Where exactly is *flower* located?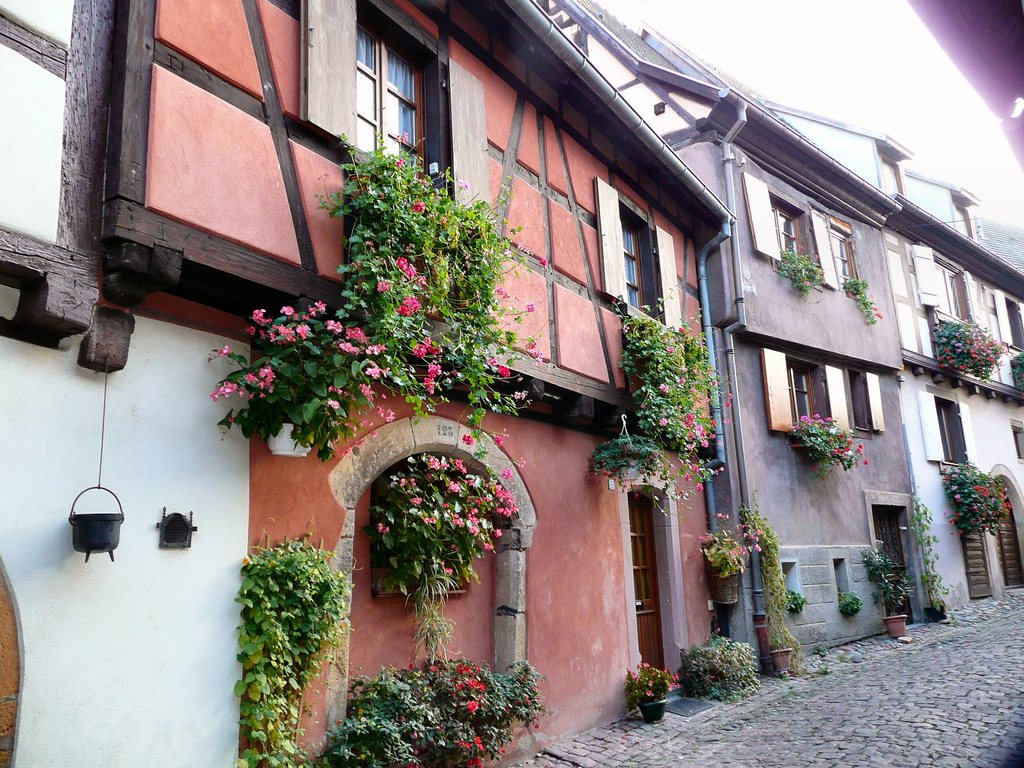
Its bounding box is Rect(694, 481, 705, 492).
